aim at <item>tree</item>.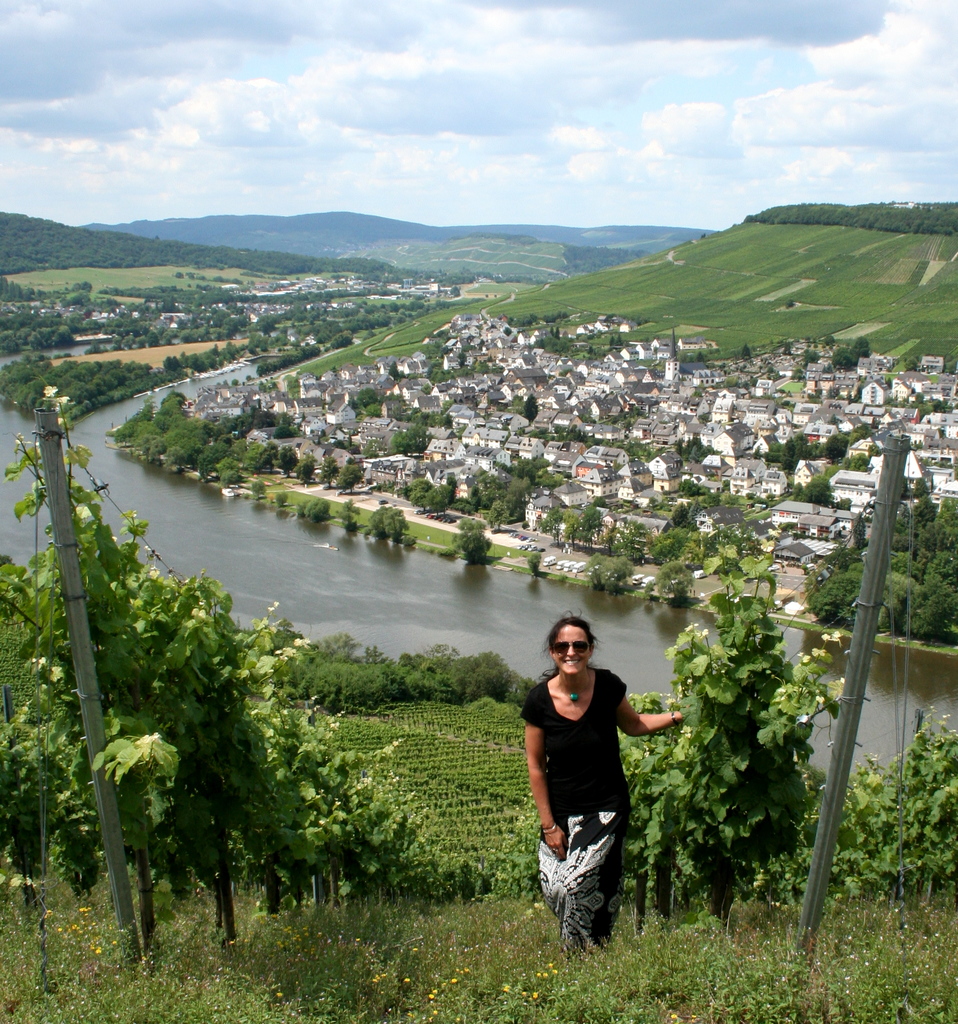
Aimed at 691/495/703/520.
